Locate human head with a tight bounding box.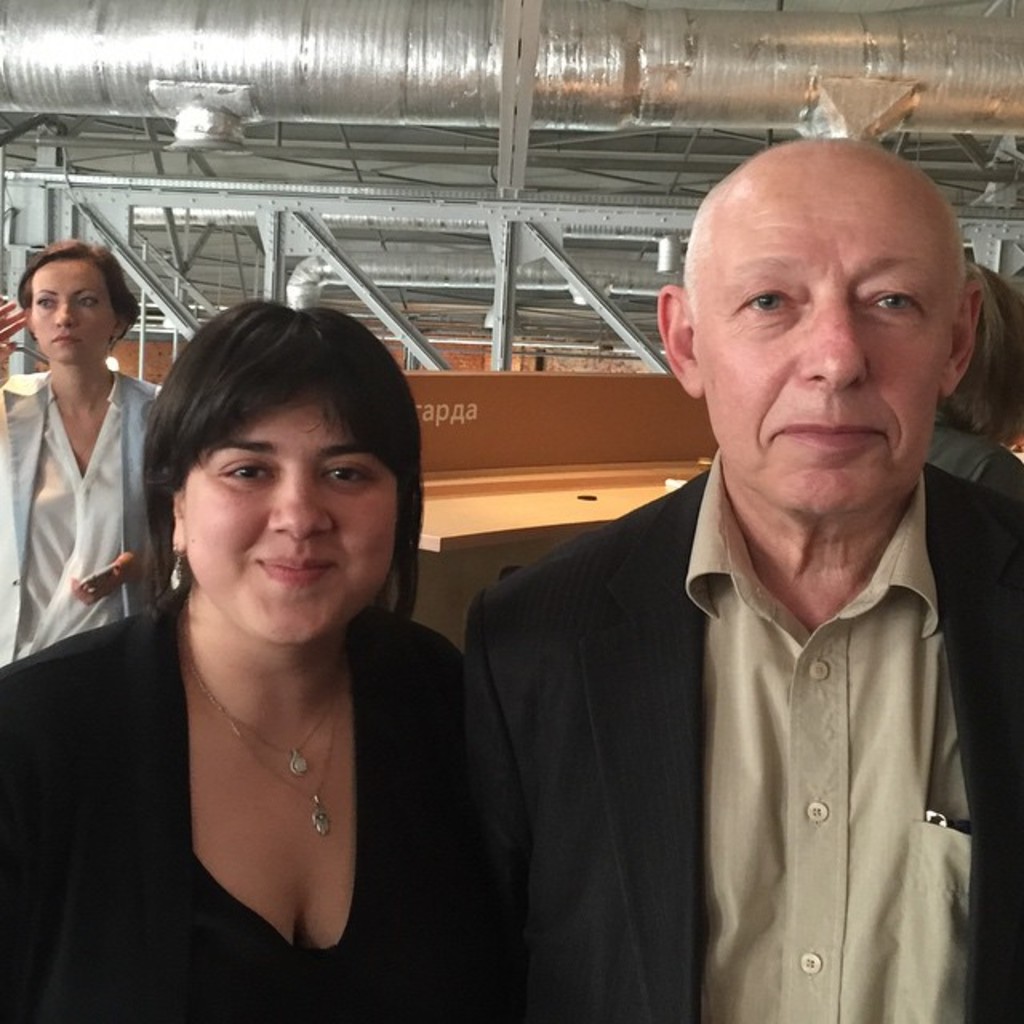
box(168, 309, 408, 643).
